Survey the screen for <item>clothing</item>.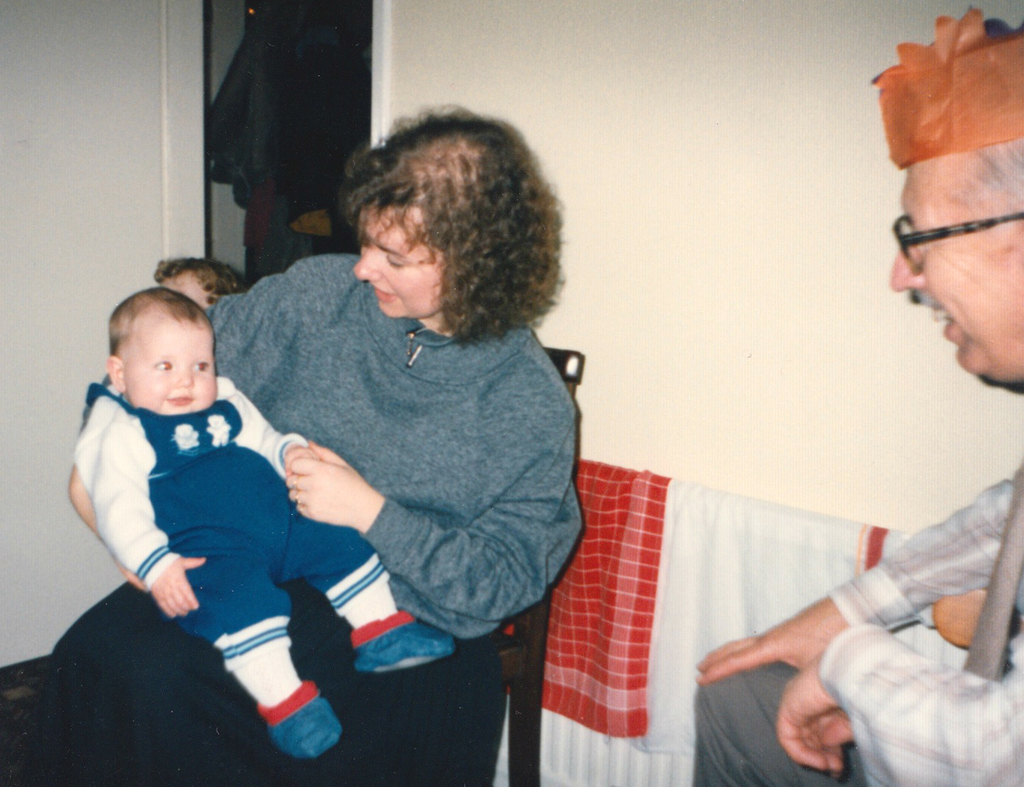
Survey found: [692, 459, 1023, 786].
